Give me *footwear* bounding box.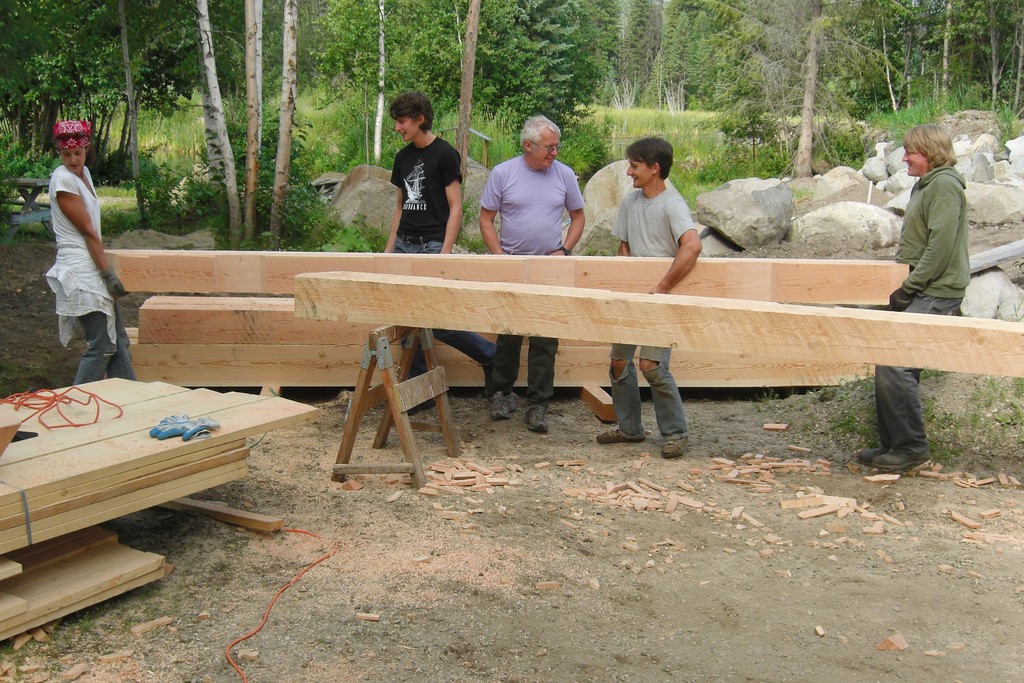
box(651, 432, 693, 456).
